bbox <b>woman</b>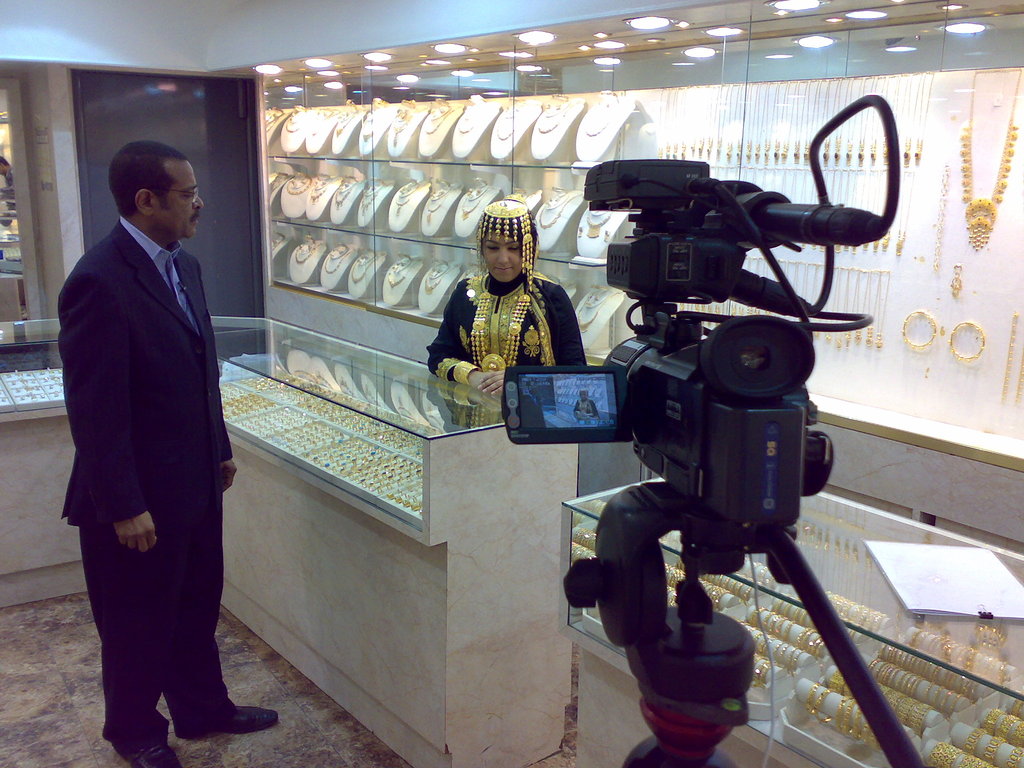
(left=426, top=210, right=580, bottom=405)
